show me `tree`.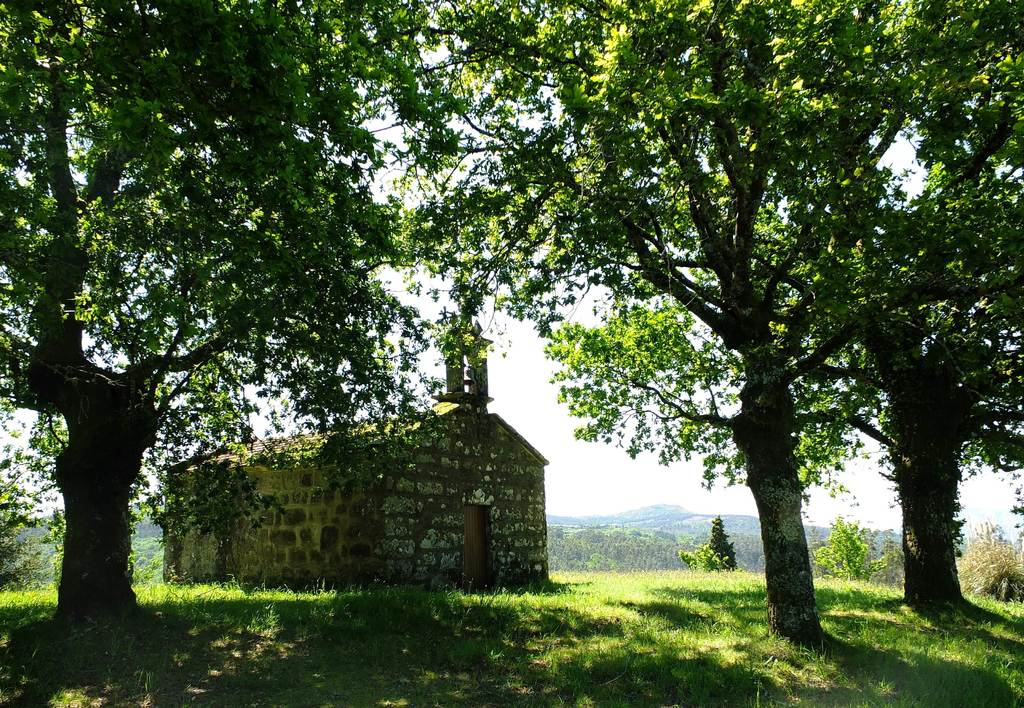
`tree` is here: {"left": 706, "top": 513, "right": 740, "bottom": 568}.
